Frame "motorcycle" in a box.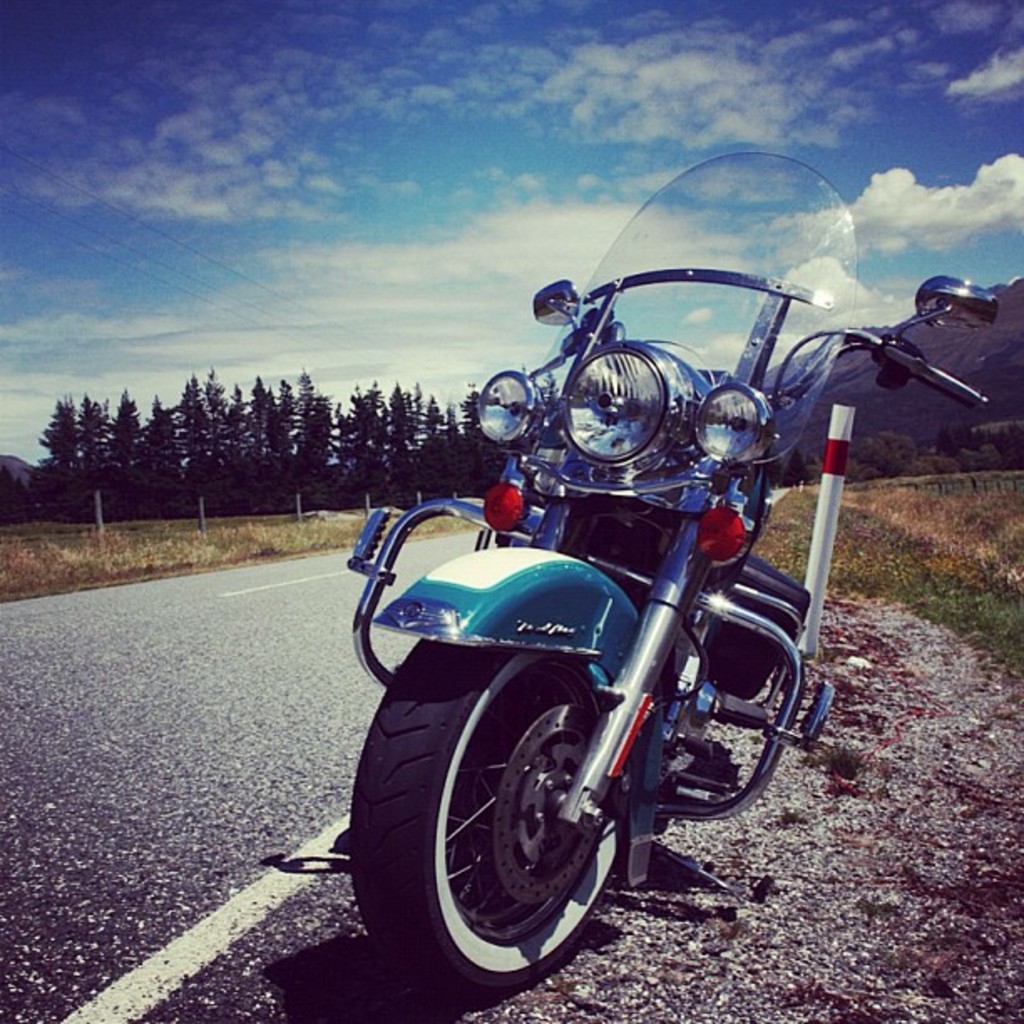
[351,146,1001,1001].
